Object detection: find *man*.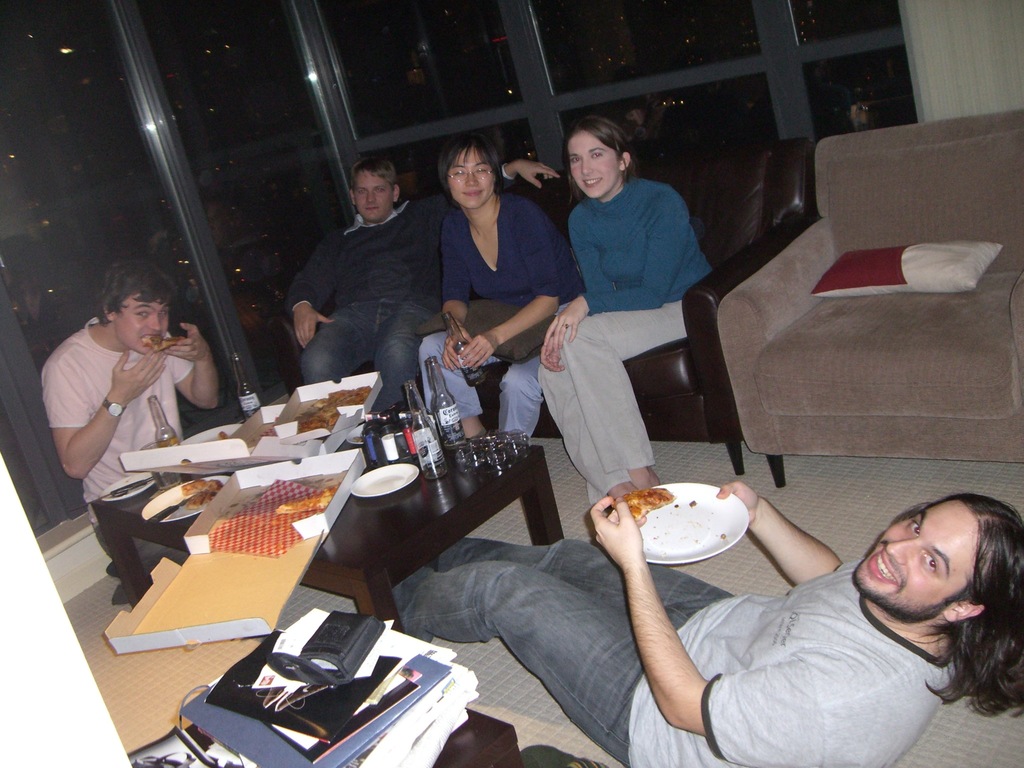
detection(38, 258, 226, 602).
